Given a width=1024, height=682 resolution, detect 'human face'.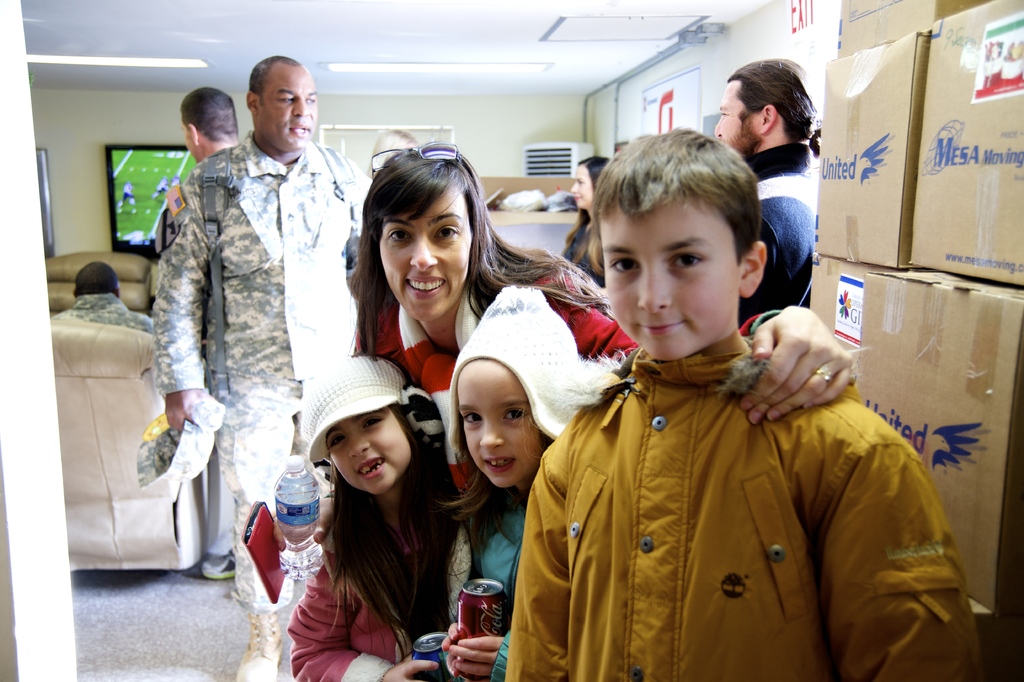
rect(706, 80, 765, 154).
